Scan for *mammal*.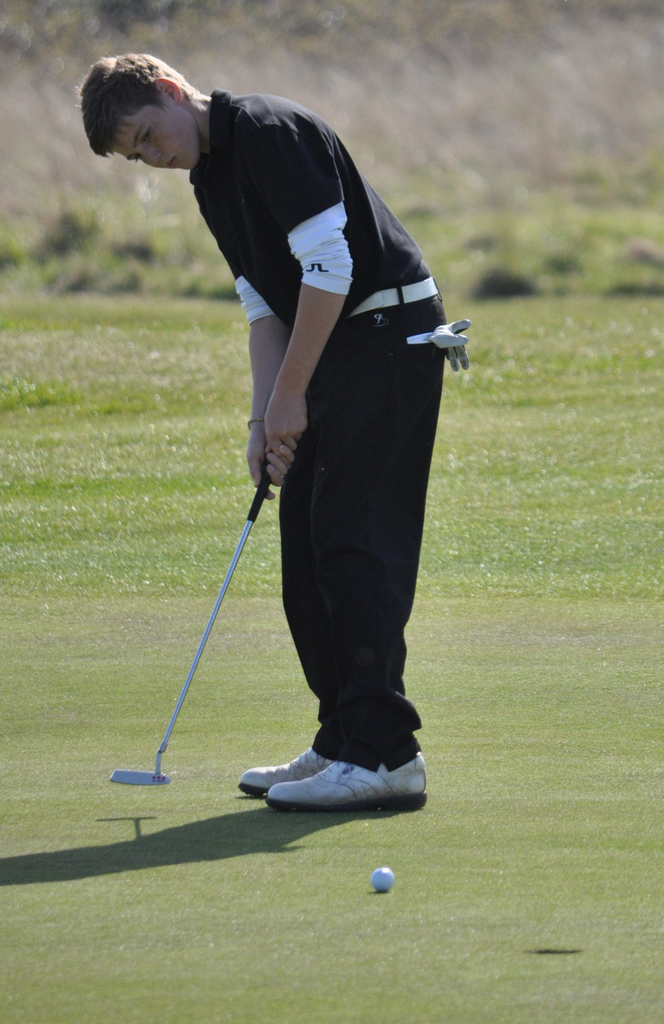
Scan result: bbox=[96, 115, 459, 747].
